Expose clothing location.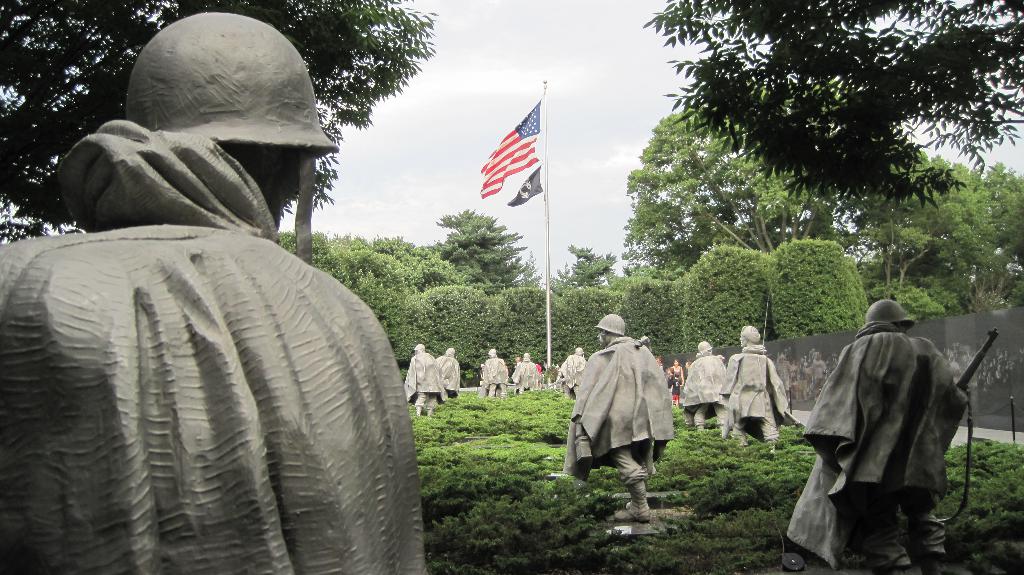
Exposed at select_region(433, 354, 458, 393).
